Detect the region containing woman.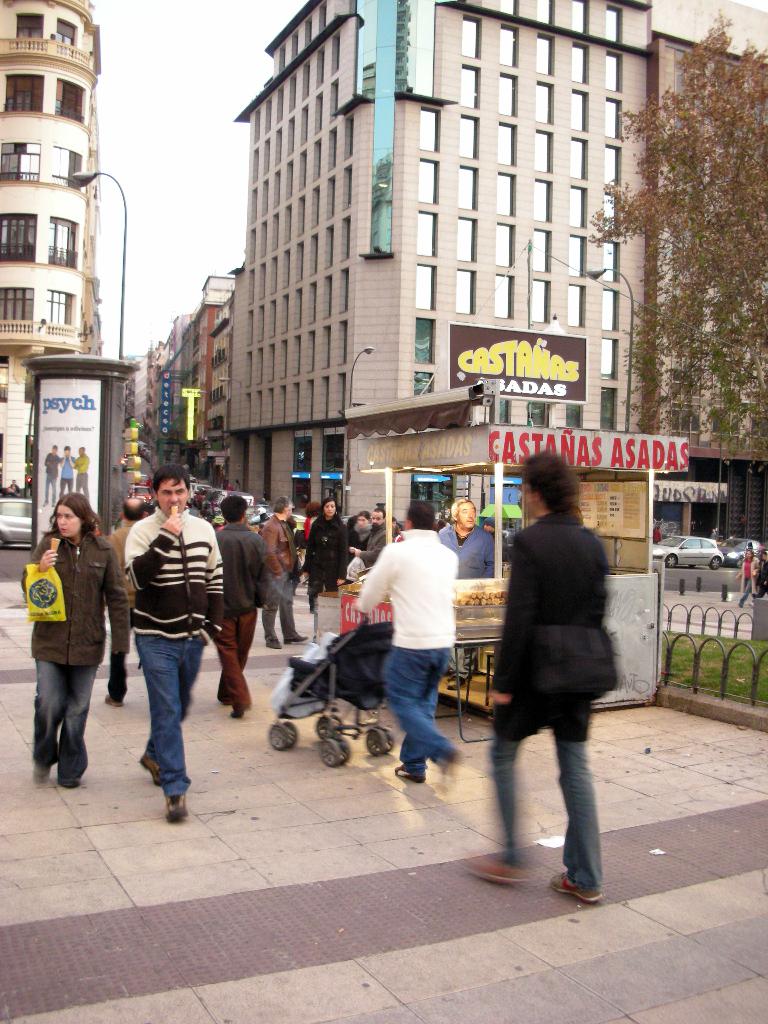
box=[305, 497, 350, 621].
